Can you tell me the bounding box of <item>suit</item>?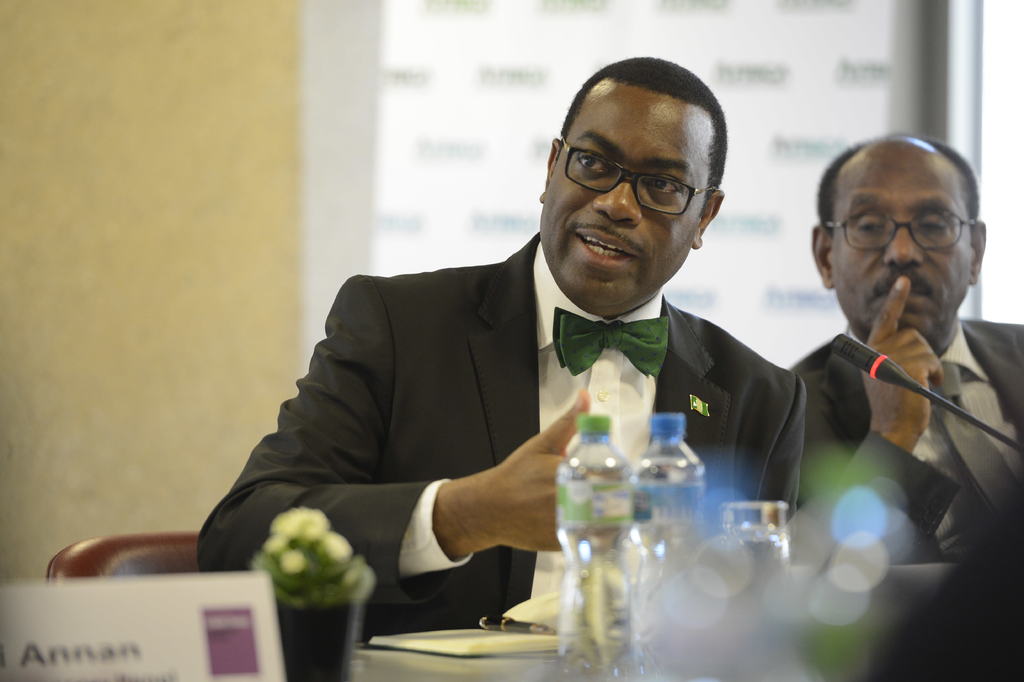
(234, 187, 781, 609).
